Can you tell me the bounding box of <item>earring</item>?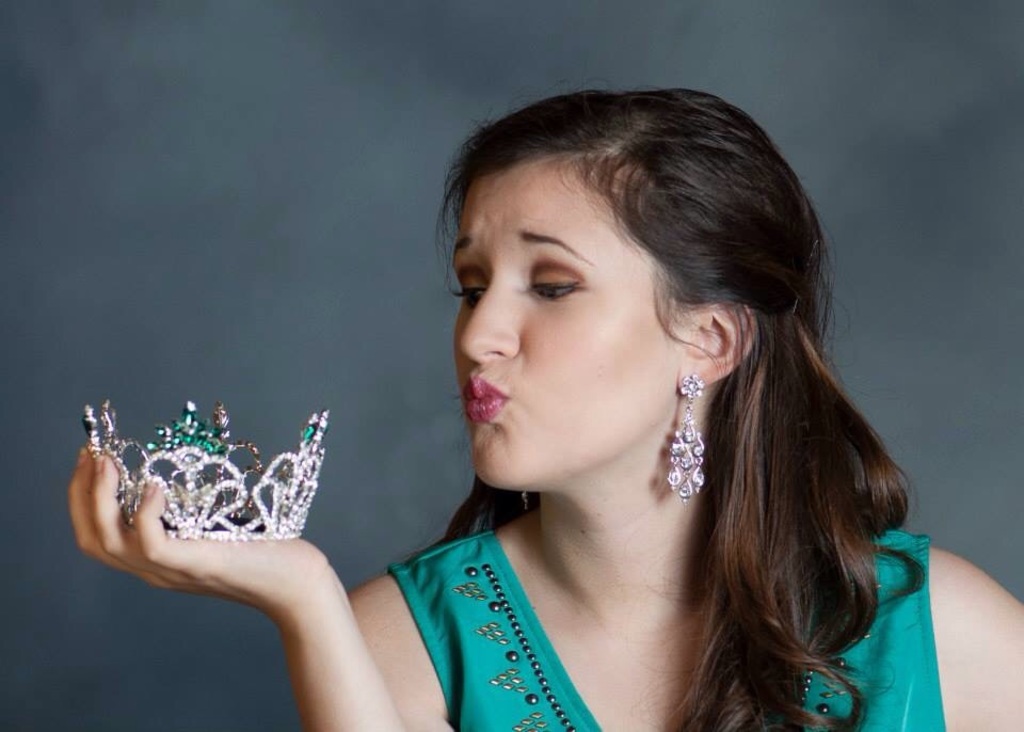
(668,372,710,502).
